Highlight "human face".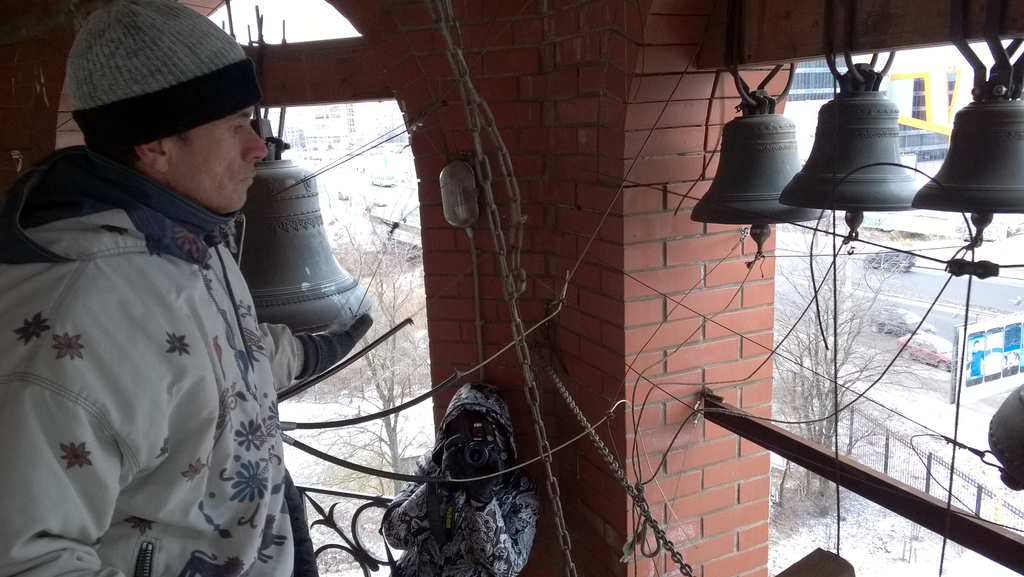
Highlighted region: box=[172, 97, 266, 212].
